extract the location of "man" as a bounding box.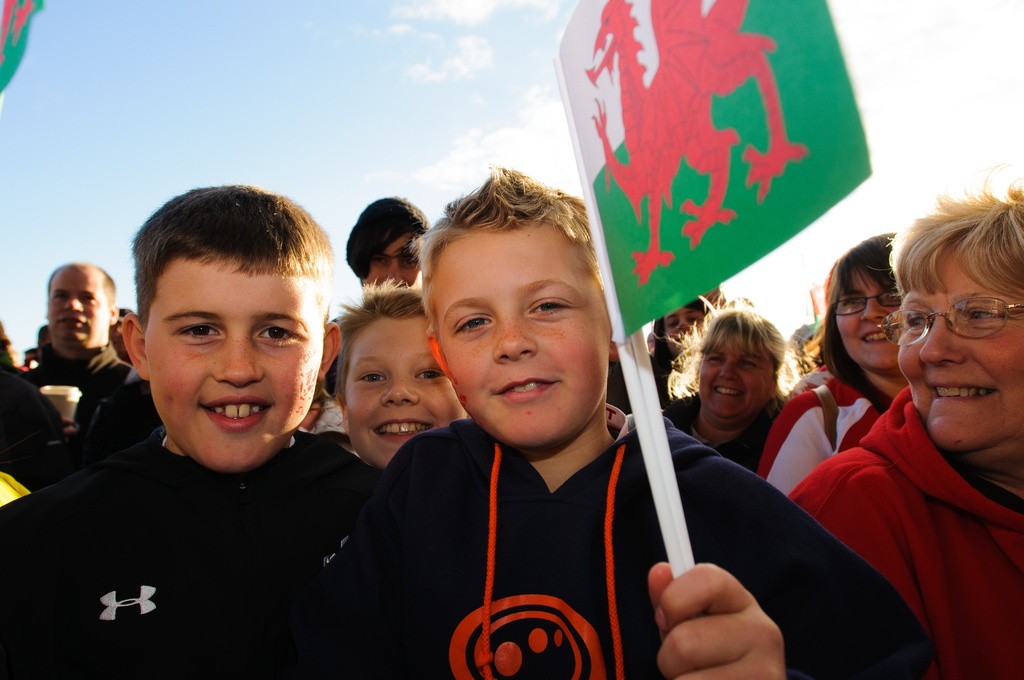
26/256/132/413.
